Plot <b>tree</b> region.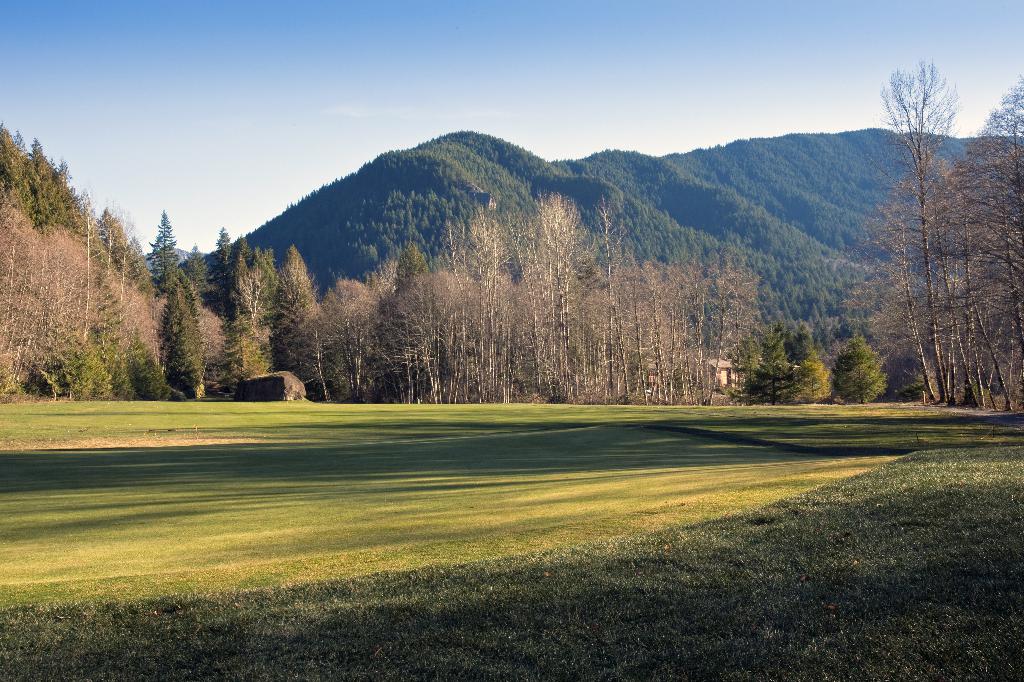
Plotted at bbox=(839, 333, 884, 405).
